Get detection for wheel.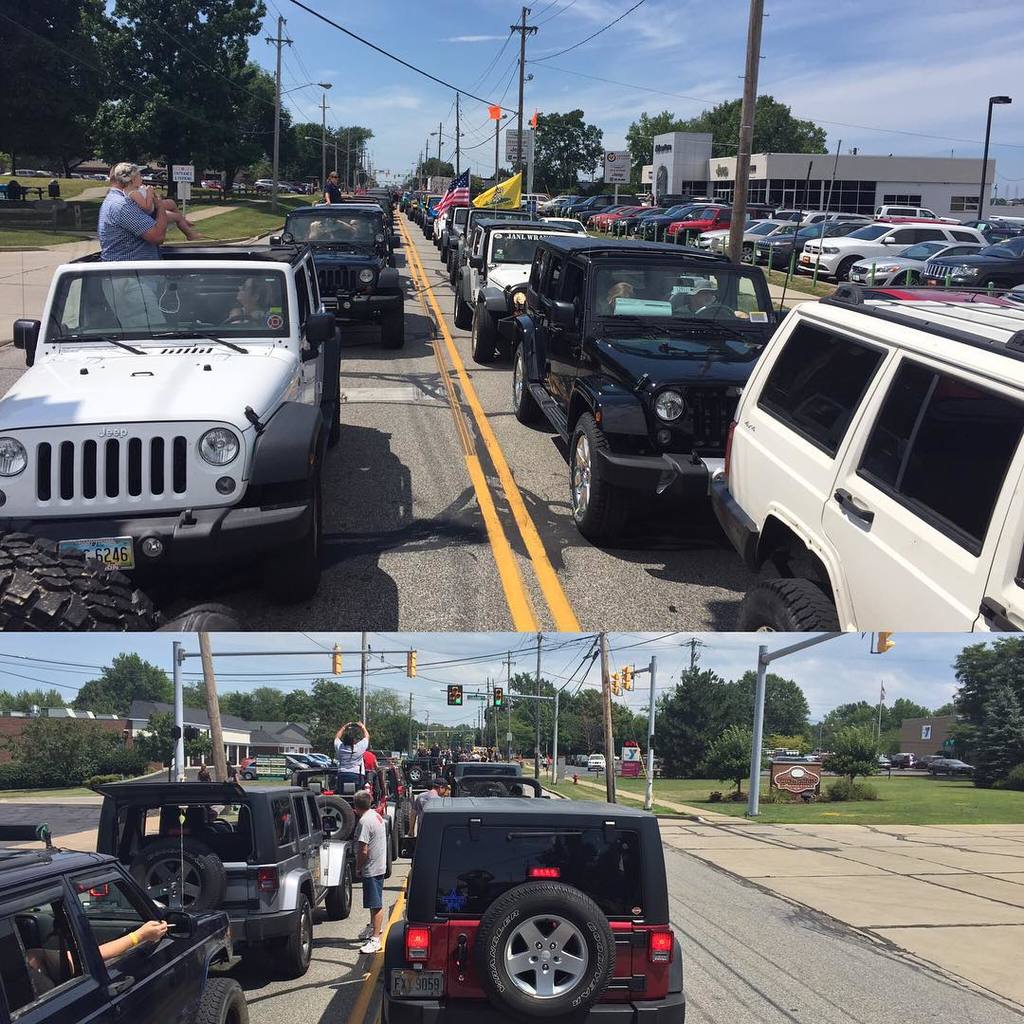
Detection: 694 304 734 319.
